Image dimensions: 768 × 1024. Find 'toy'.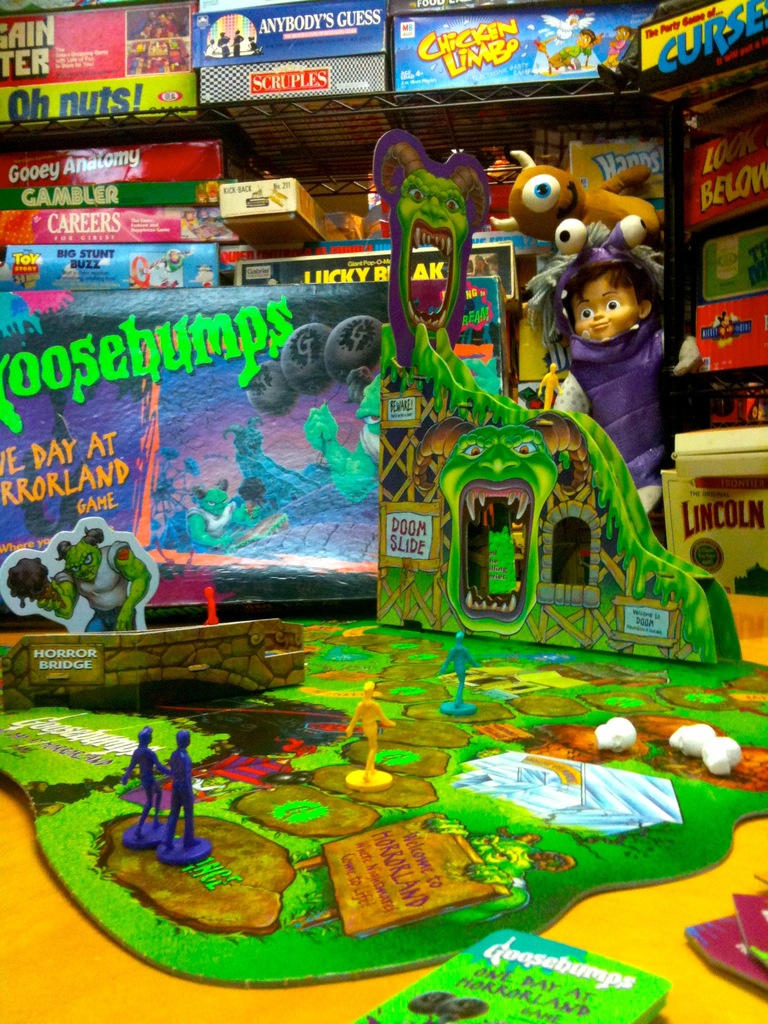
276 319 391 393.
